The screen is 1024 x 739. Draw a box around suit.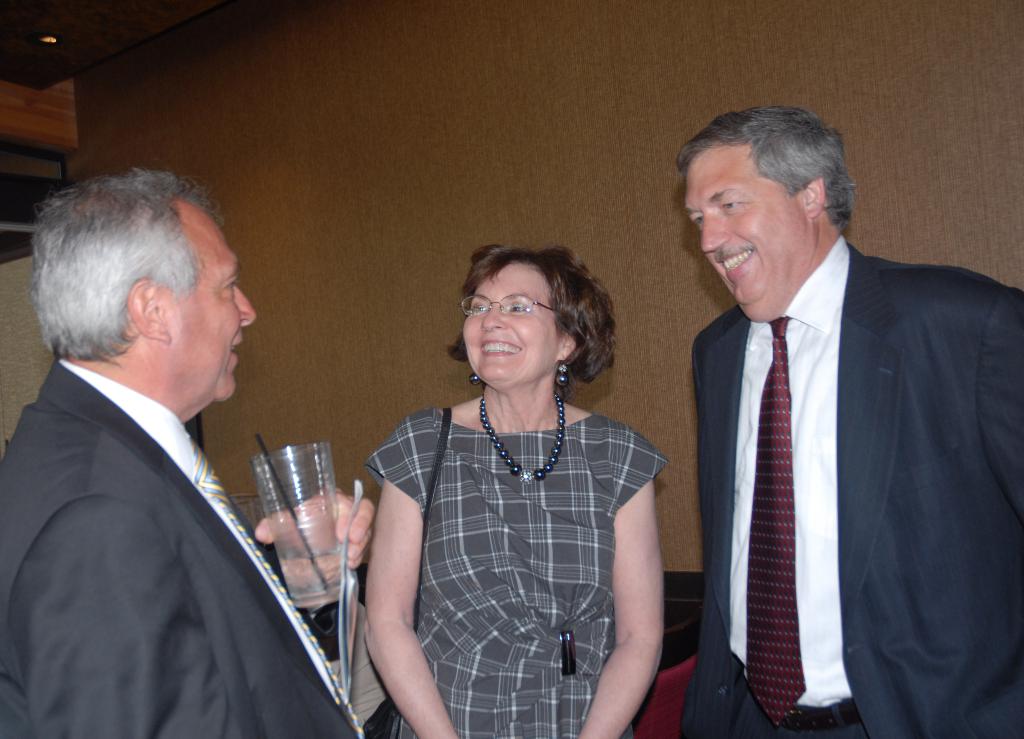
box=[0, 355, 366, 738].
